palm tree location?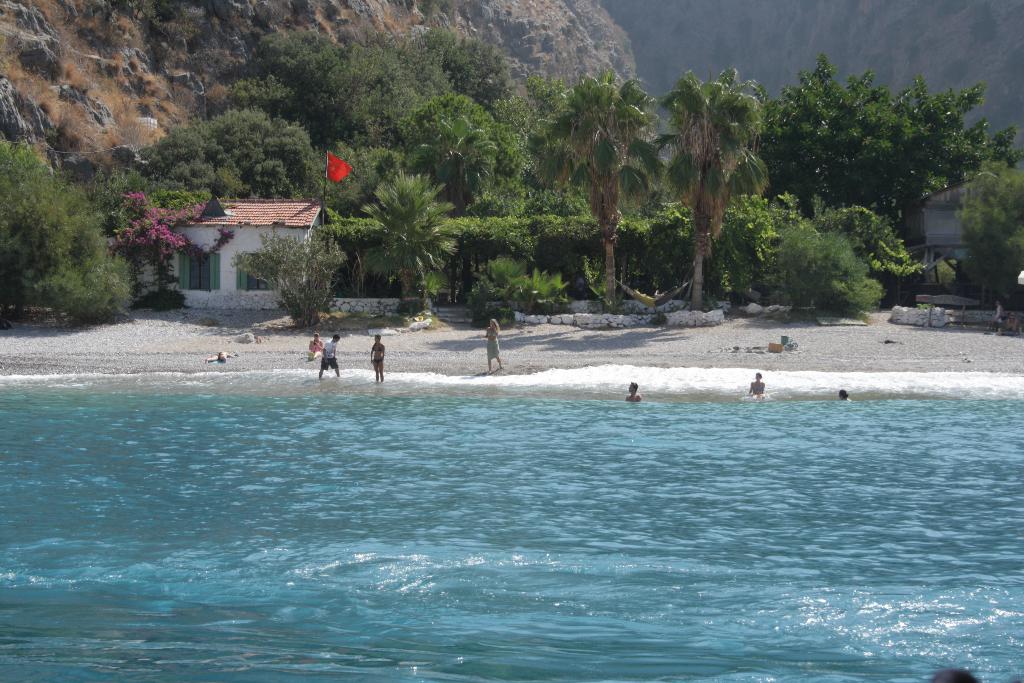
<region>660, 71, 755, 308</region>
